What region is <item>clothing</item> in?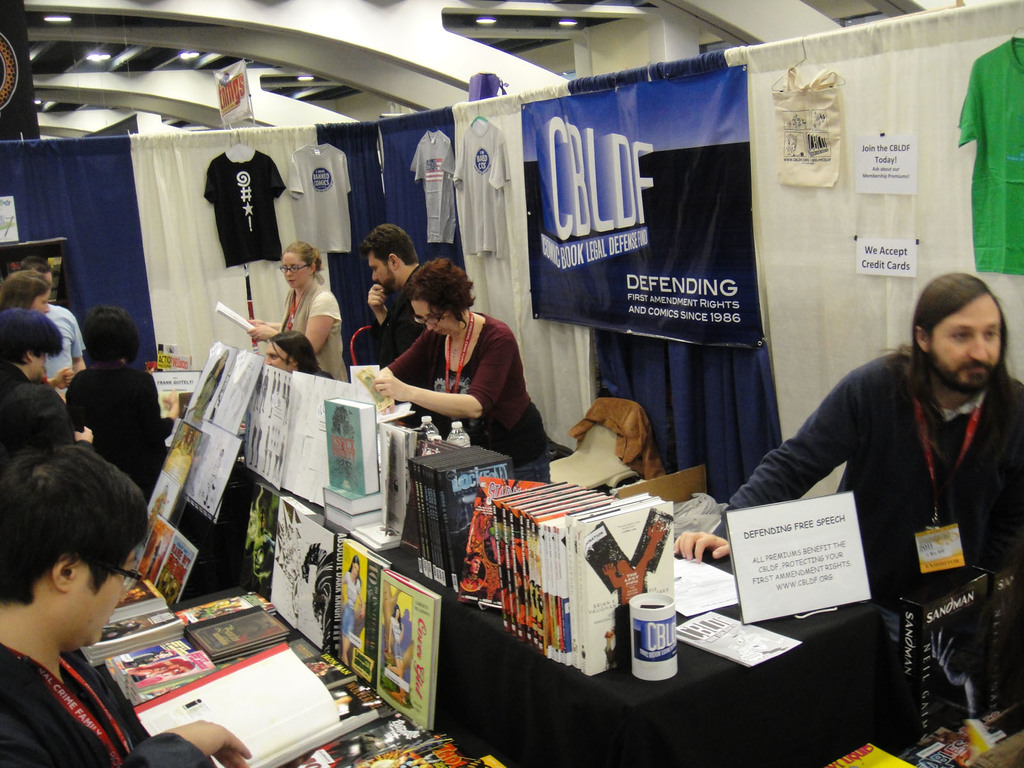
[283, 143, 354, 253].
